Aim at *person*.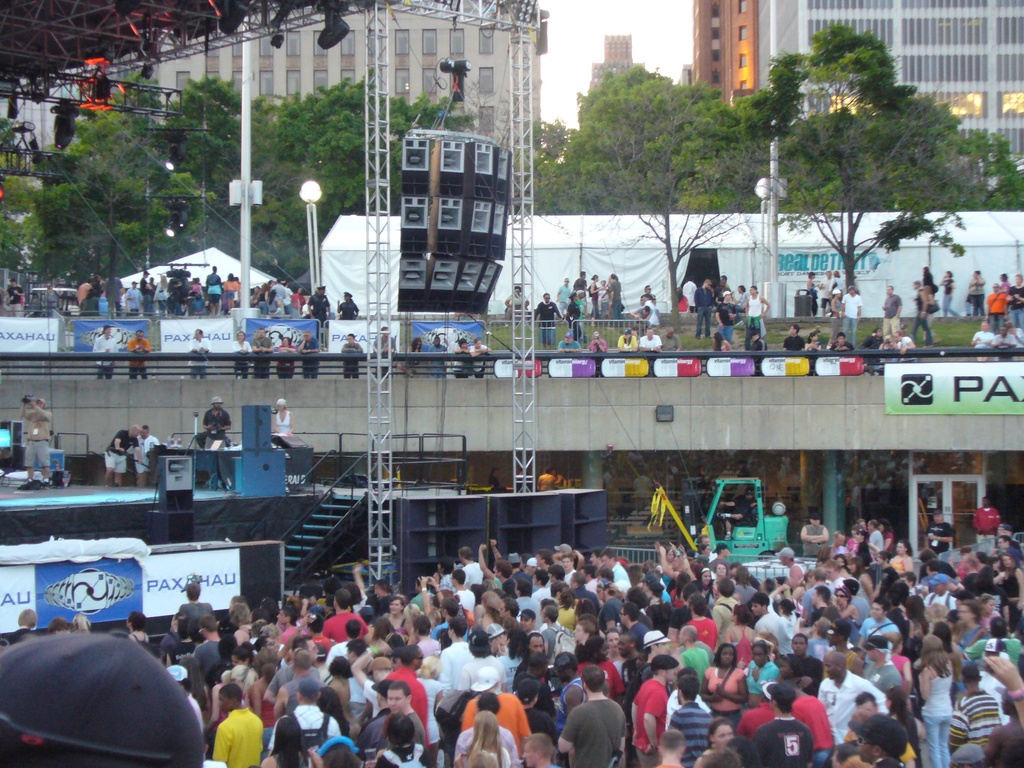
Aimed at box=[332, 291, 358, 324].
